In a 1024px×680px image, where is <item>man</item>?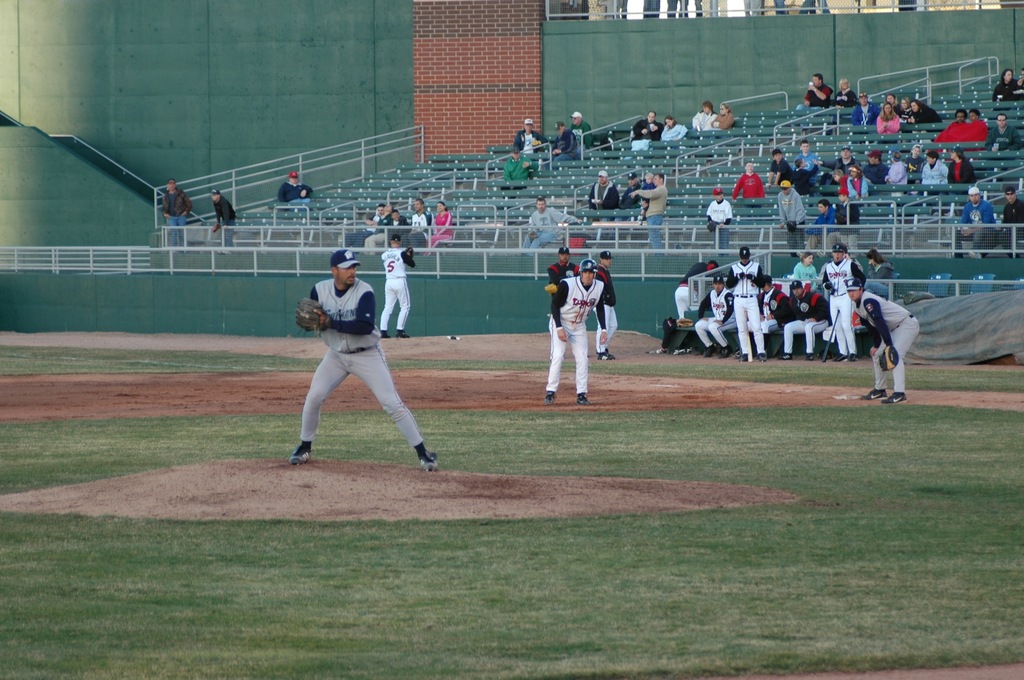
locate(795, 75, 833, 110).
